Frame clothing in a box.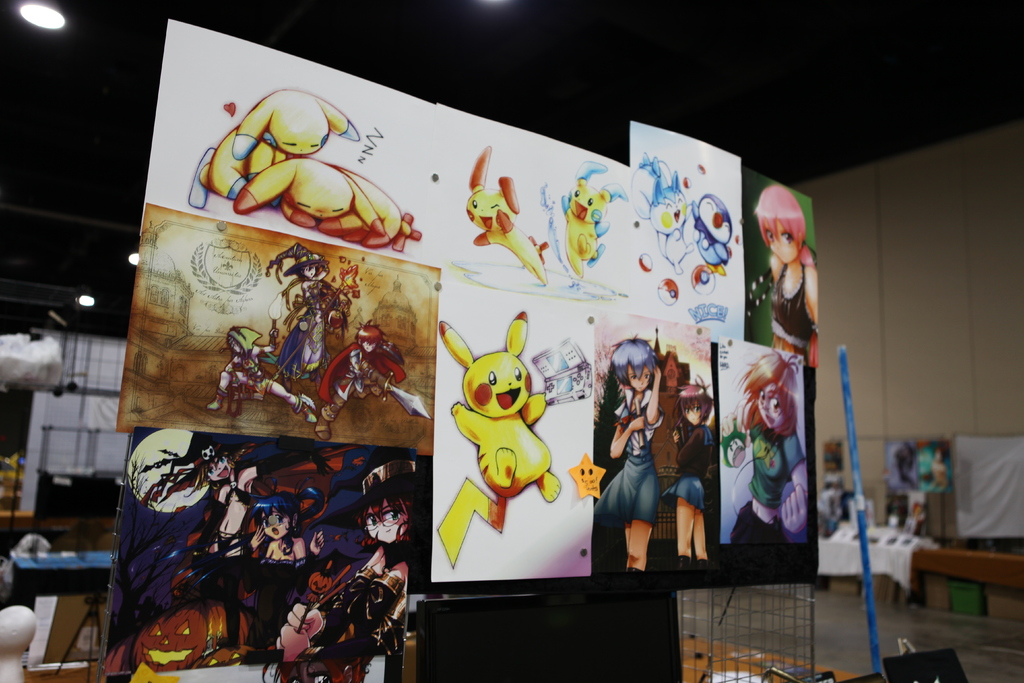
rect(297, 567, 406, 682).
